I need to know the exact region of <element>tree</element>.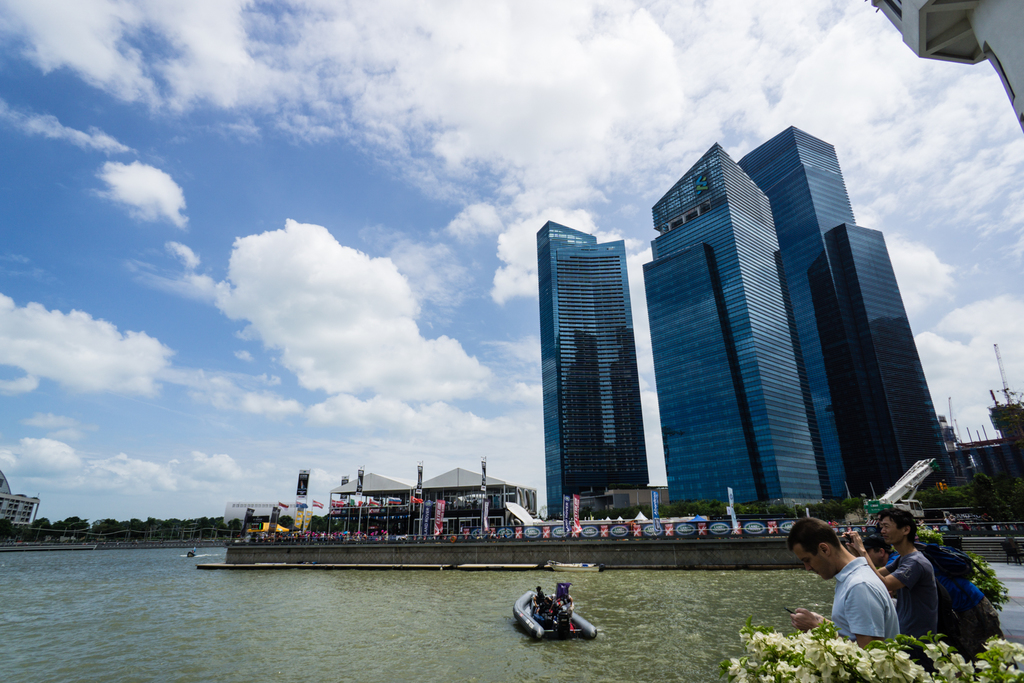
Region: left=31, top=514, right=51, bottom=531.
